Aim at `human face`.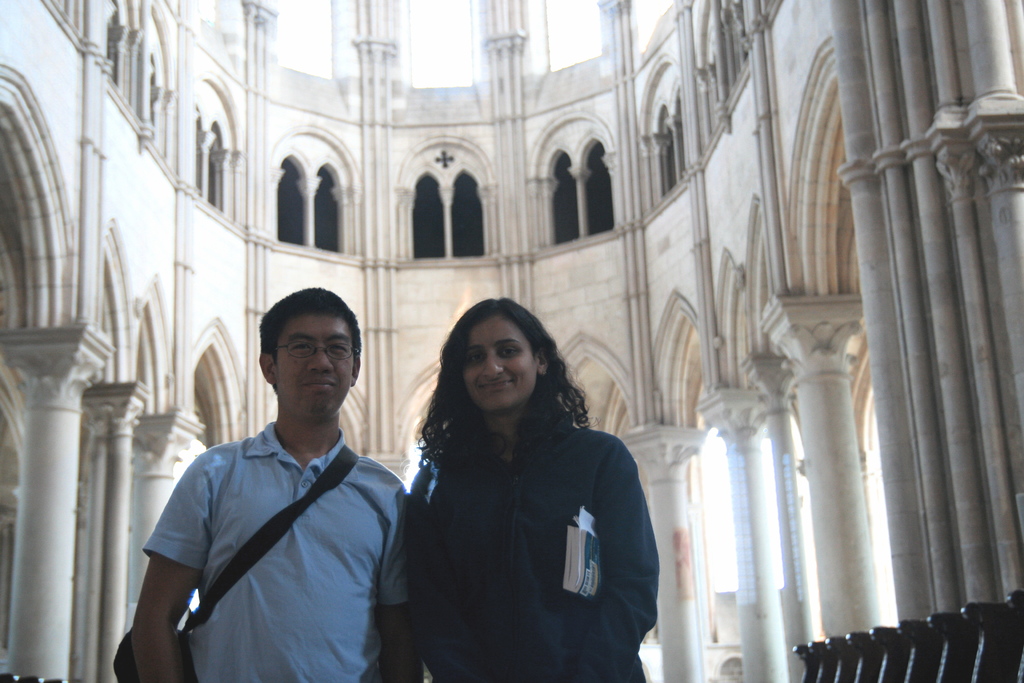
Aimed at <box>463,312,537,409</box>.
